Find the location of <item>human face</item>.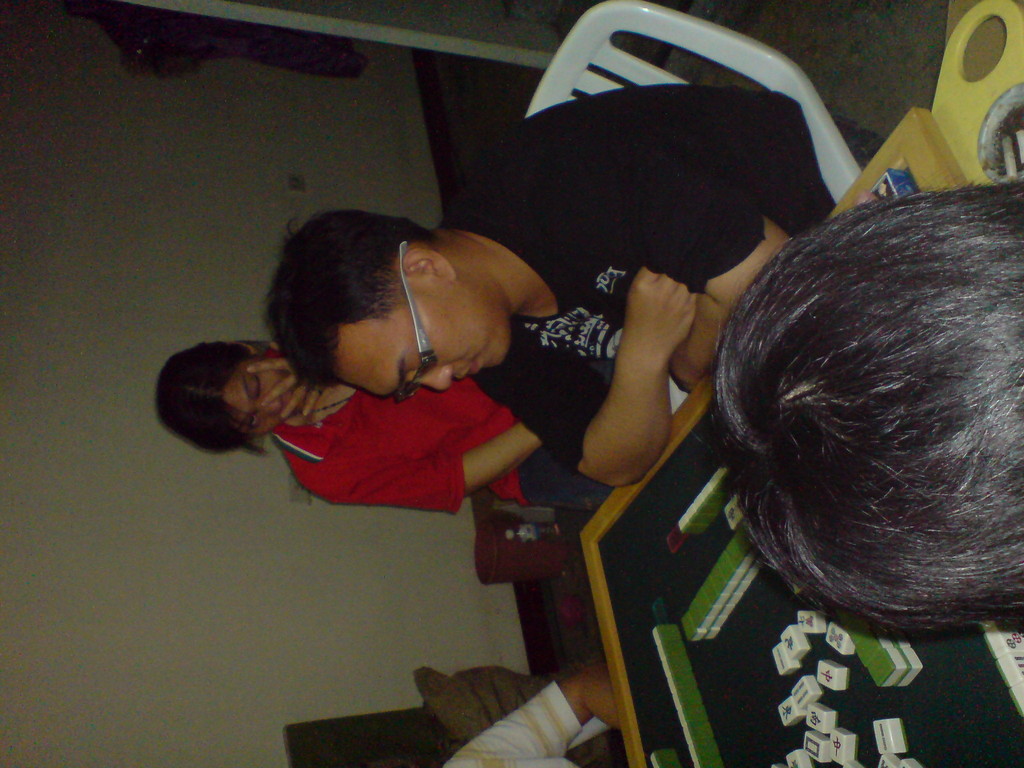
Location: x1=228 y1=364 x2=294 y2=428.
